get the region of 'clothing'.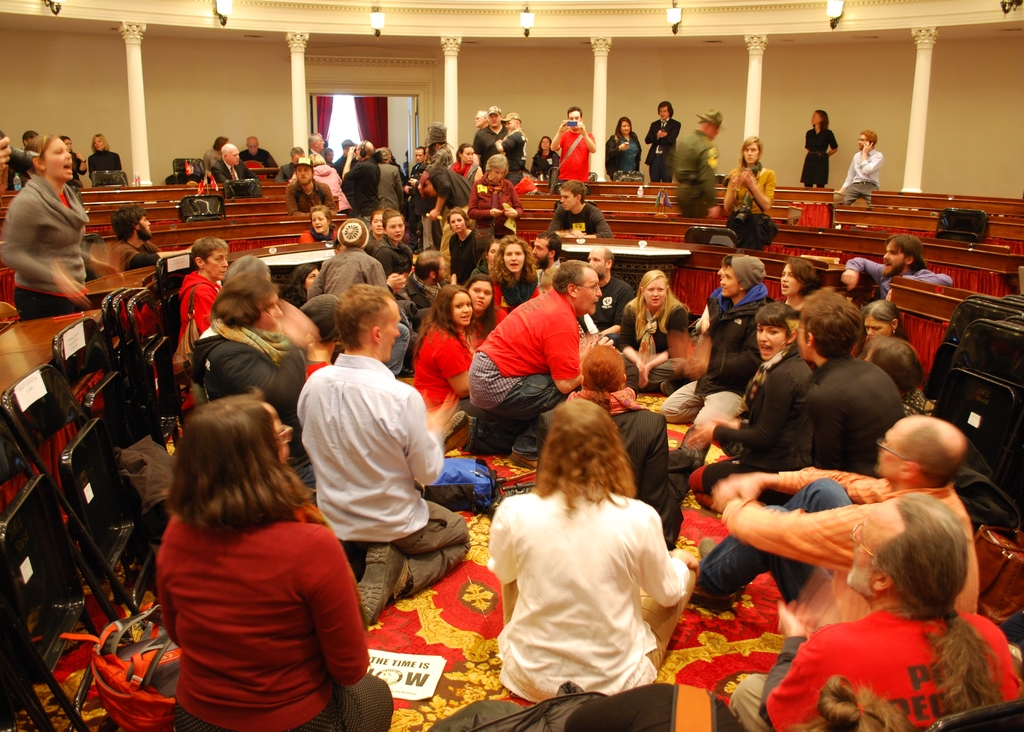
pyautogui.locateOnScreen(284, 349, 474, 603).
